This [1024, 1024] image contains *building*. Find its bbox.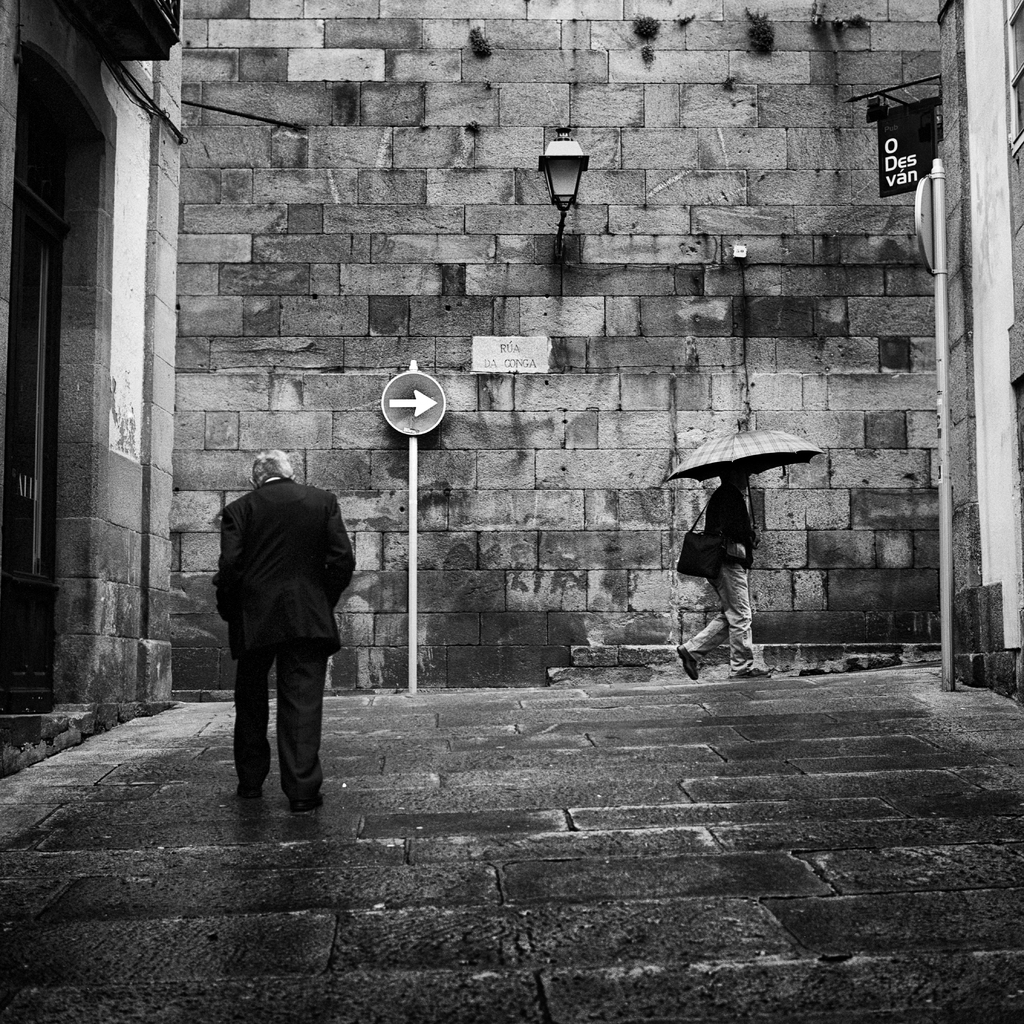
crop(0, 0, 1023, 1023).
